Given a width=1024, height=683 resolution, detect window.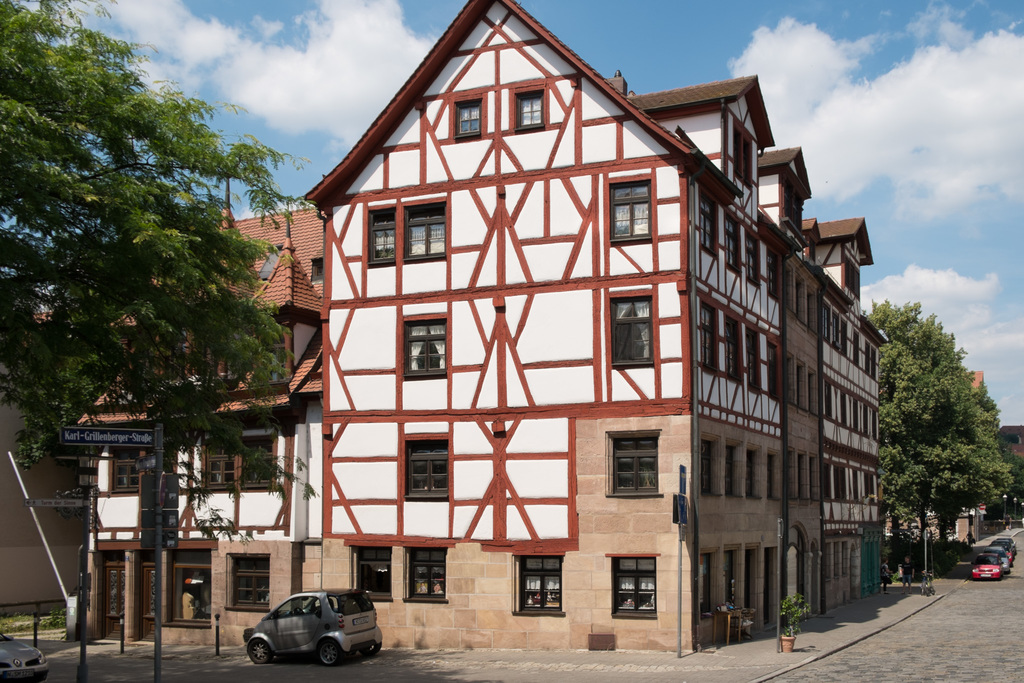
783,183,808,235.
